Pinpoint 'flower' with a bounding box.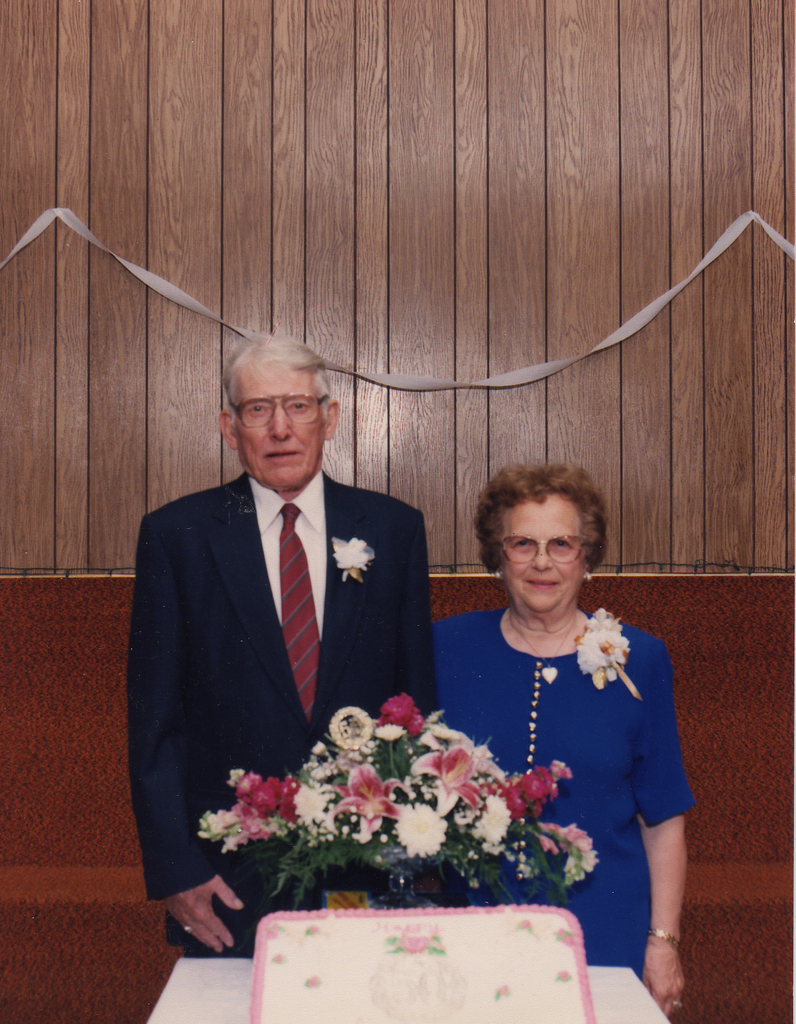
l=571, t=605, r=640, b=695.
